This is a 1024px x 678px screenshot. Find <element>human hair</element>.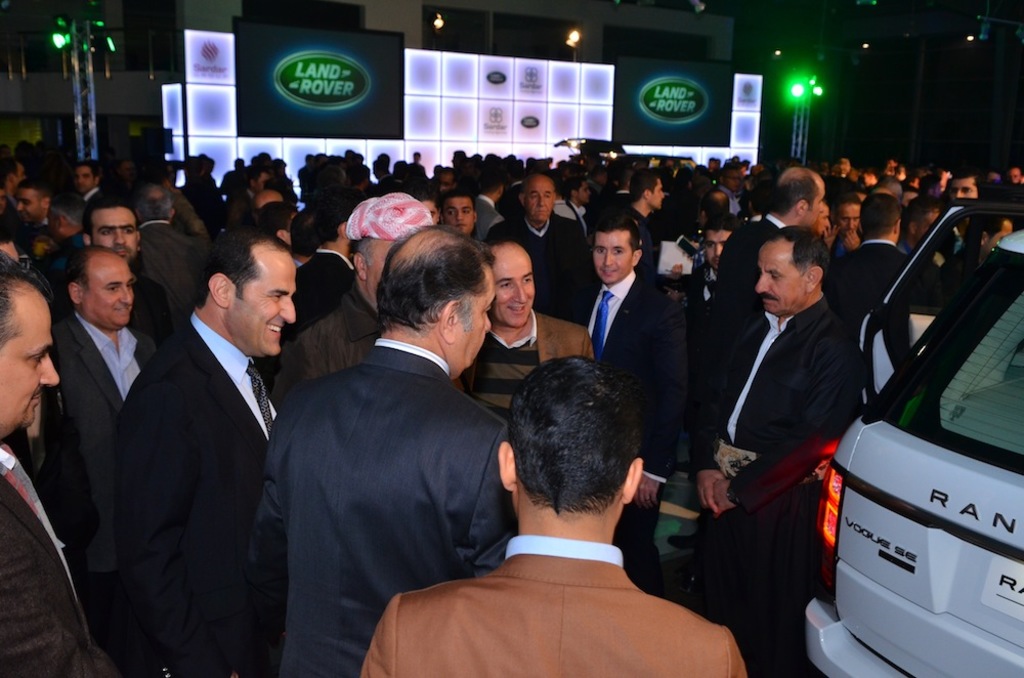
Bounding box: locate(903, 196, 939, 232).
